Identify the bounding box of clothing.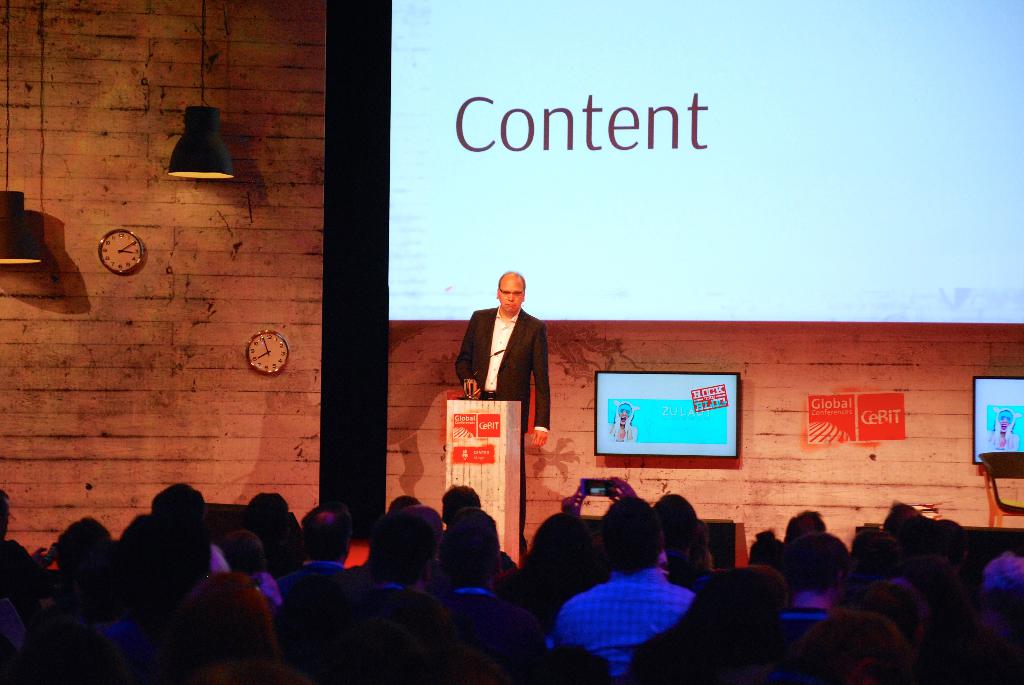
box(552, 564, 694, 684).
